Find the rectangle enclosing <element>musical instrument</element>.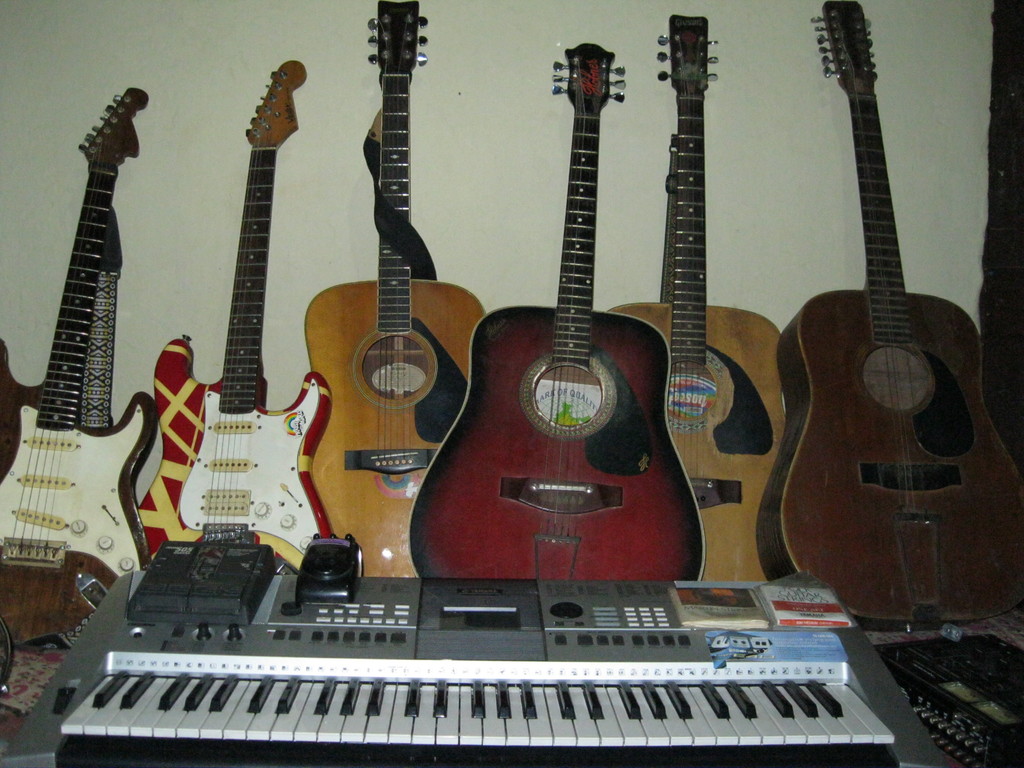
(left=749, top=1, right=1023, bottom=617).
